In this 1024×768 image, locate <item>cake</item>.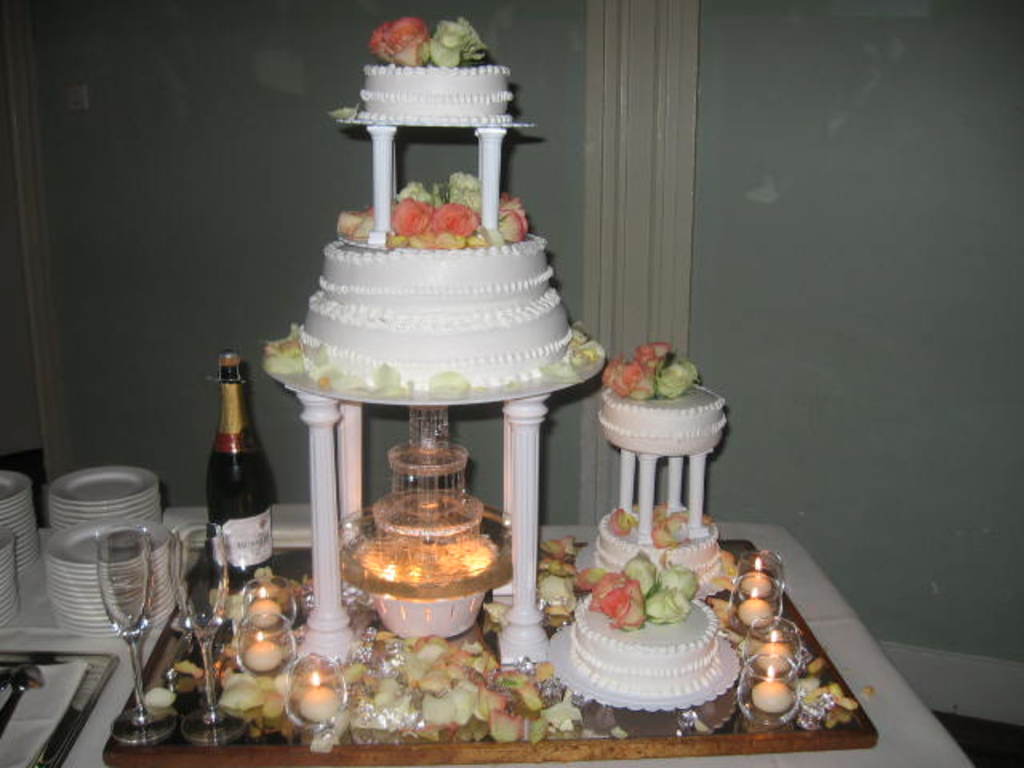
Bounding box: region(568, 597, 722, 698).
